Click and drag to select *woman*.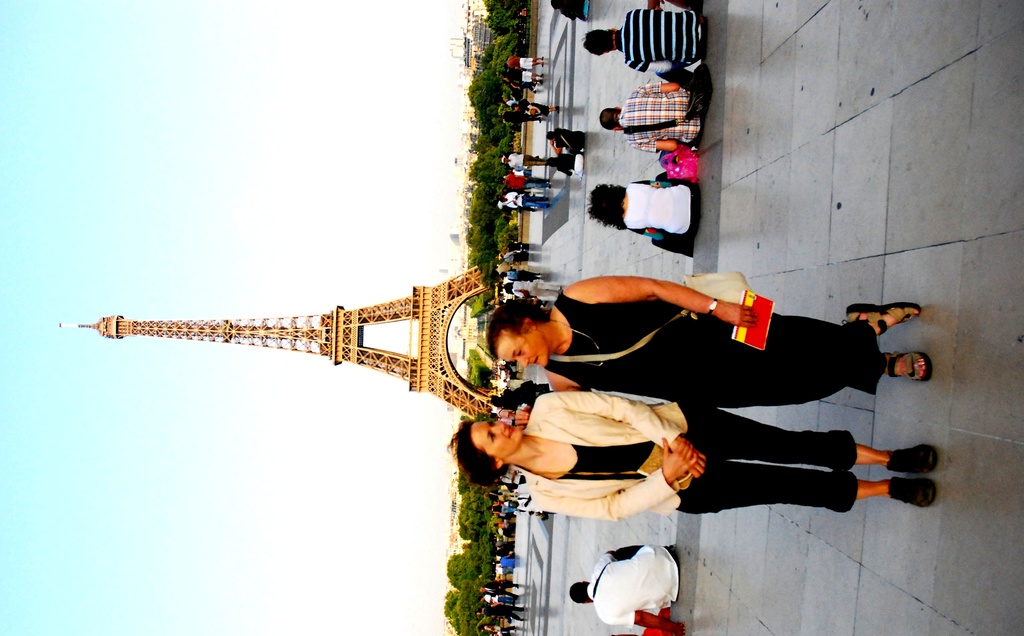
Selection: [x1=550, y1=0, x2=591, y2=21].
